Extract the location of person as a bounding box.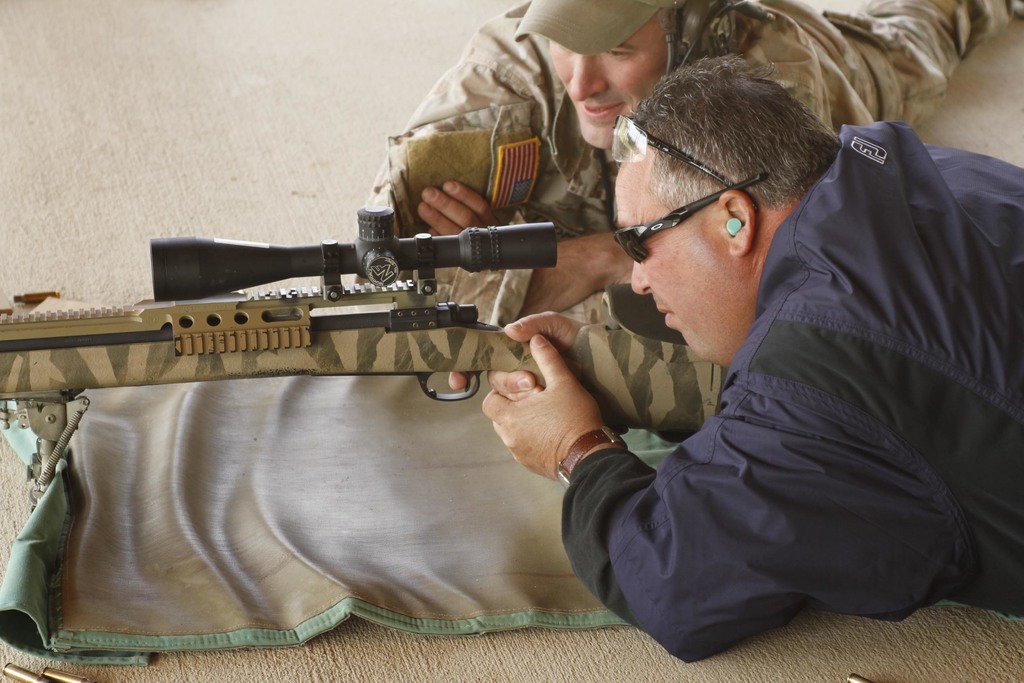
bbox=(355, 0, 1023, 323).
